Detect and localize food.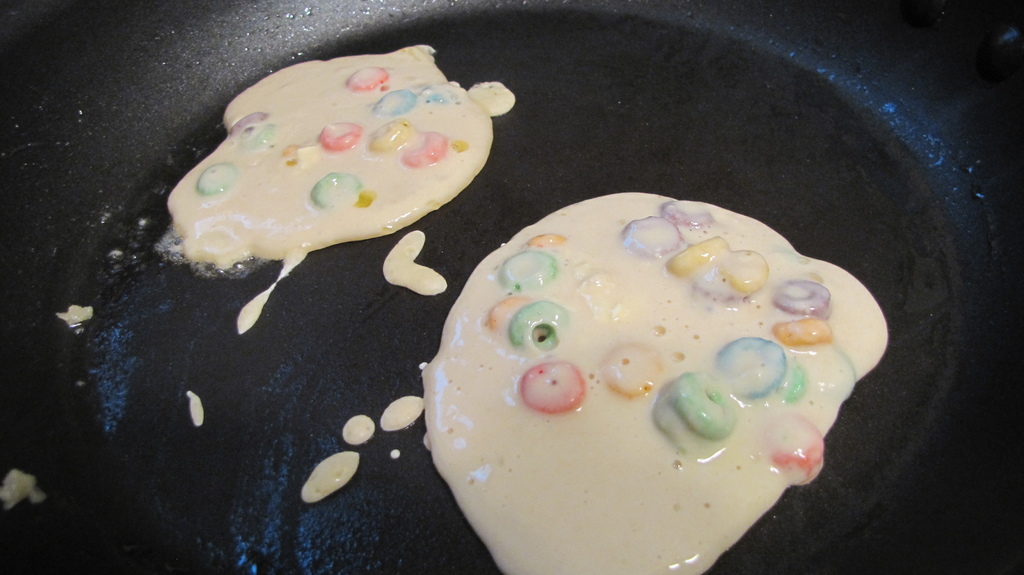
Localized at {"left": 195, "top": 40, "right": 516, "bottom": 286}.
